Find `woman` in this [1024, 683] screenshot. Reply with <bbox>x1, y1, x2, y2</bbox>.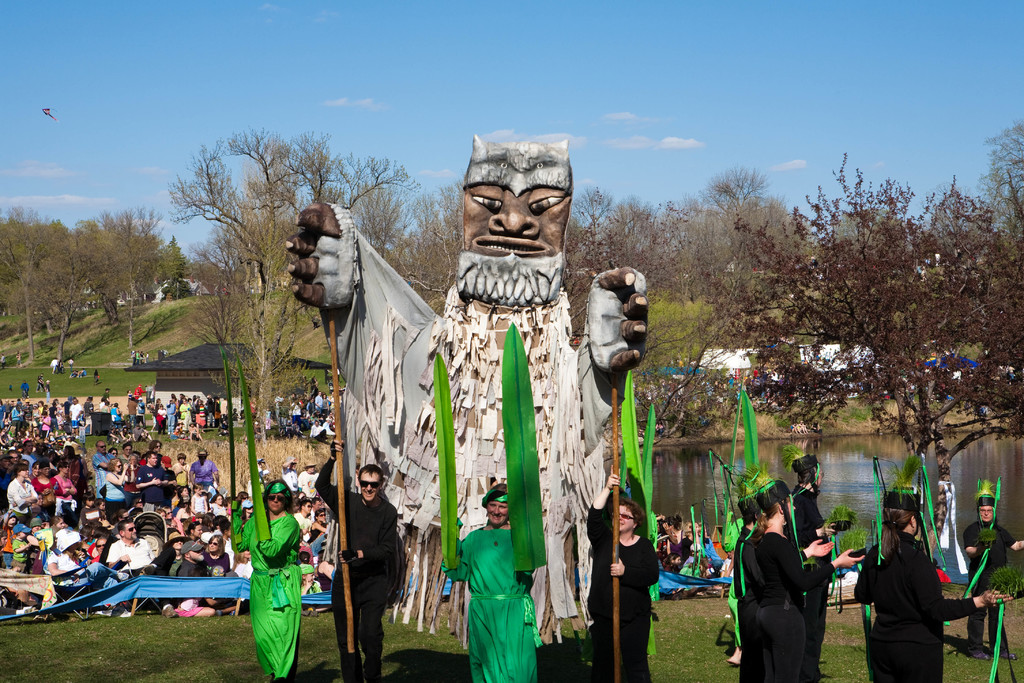
<bbox>178, 488, 186, 501</bbox>.
